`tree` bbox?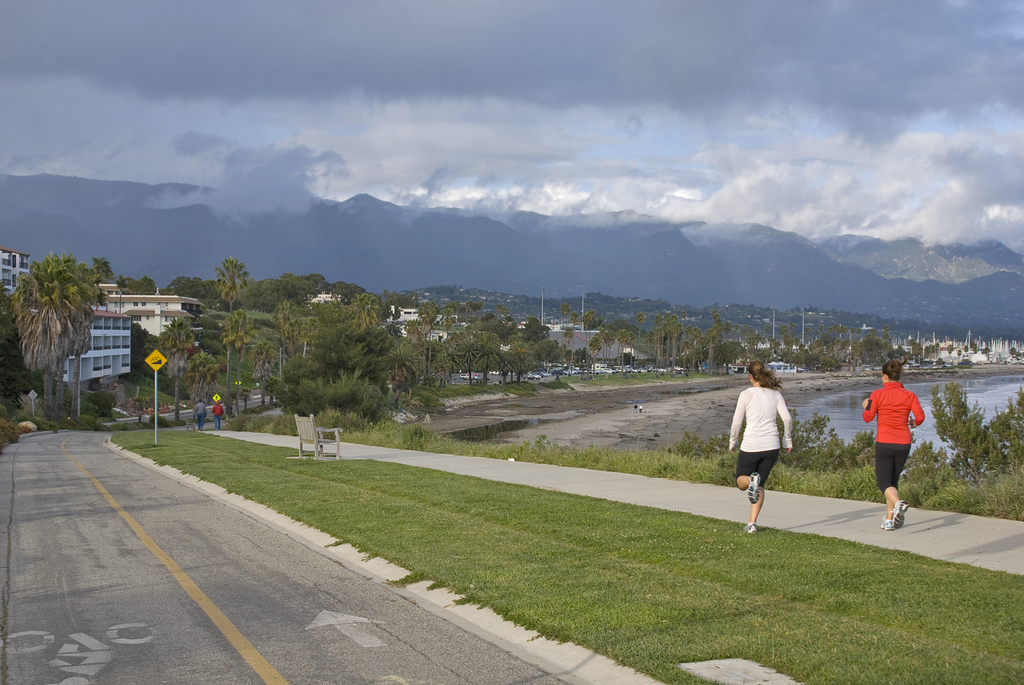
x1=31 y1=251 x2=88 y2=409
